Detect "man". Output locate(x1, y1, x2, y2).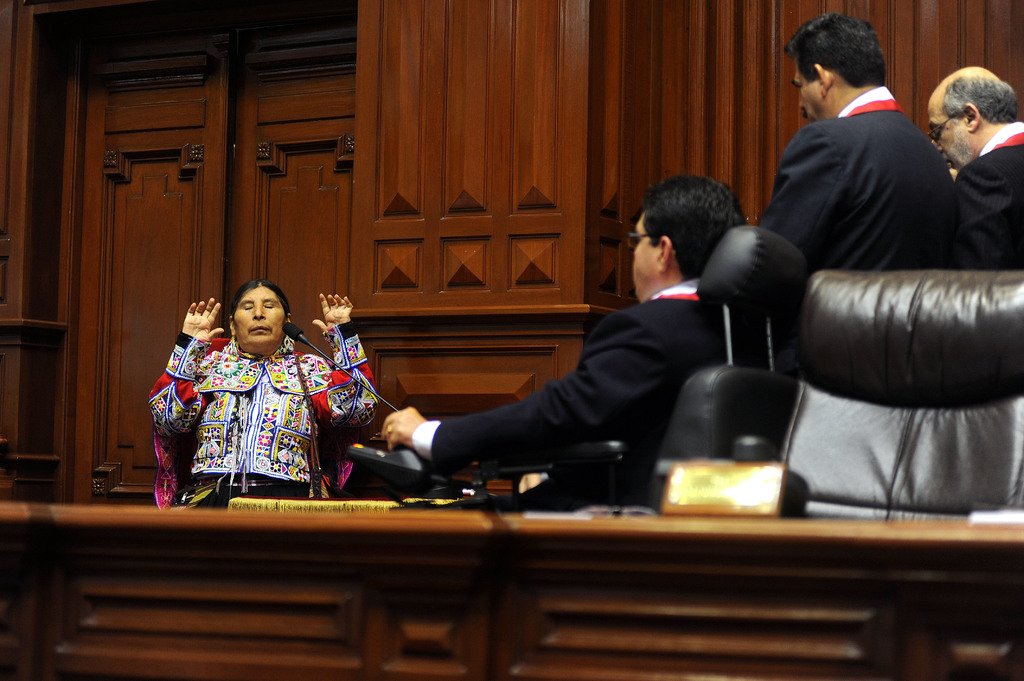
locate(925, 62, 1023, 268).
